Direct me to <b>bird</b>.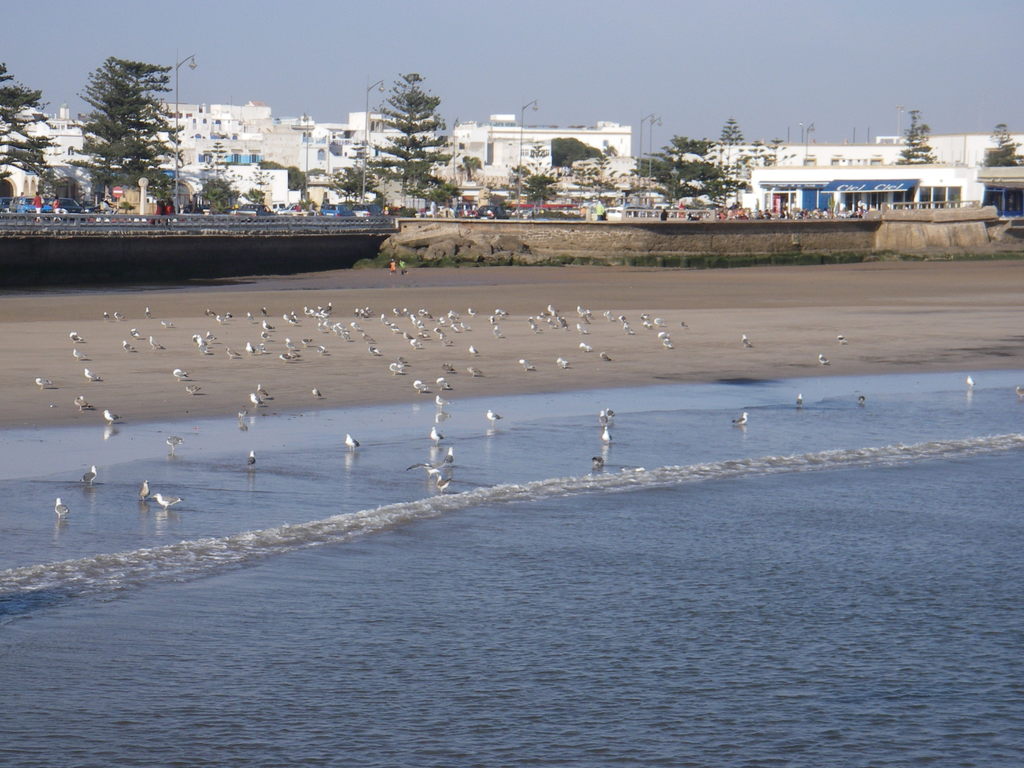
Direction: 438:444:456:468.
